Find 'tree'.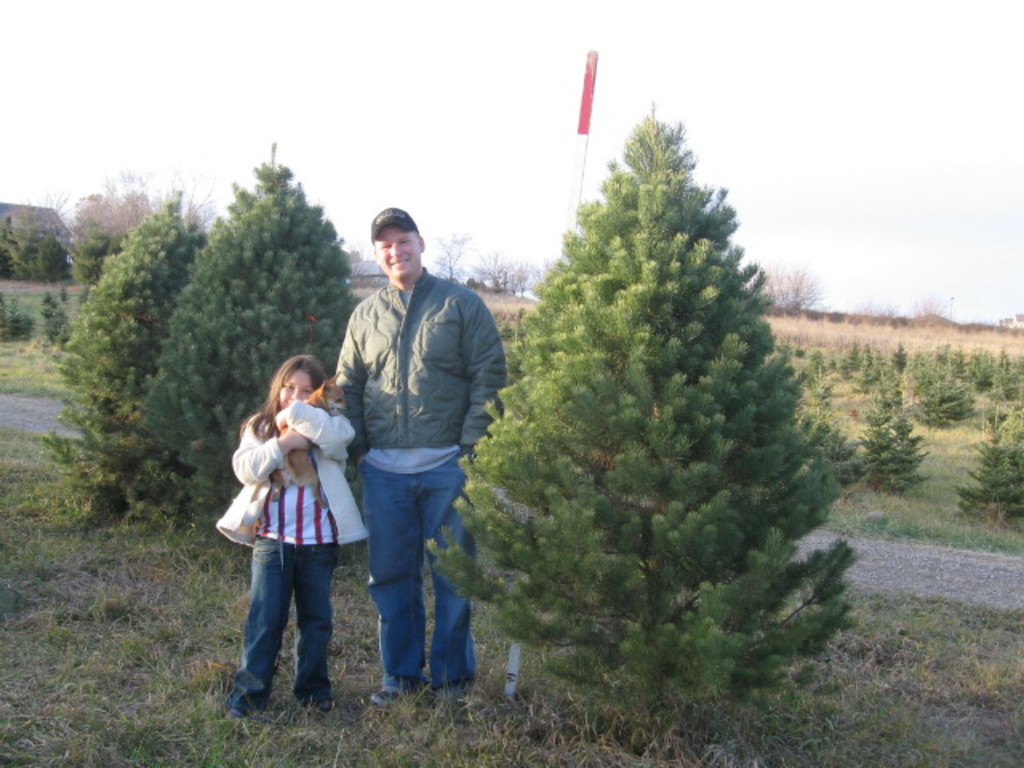
x1=5, y1=210, x2=30, y2=282.
